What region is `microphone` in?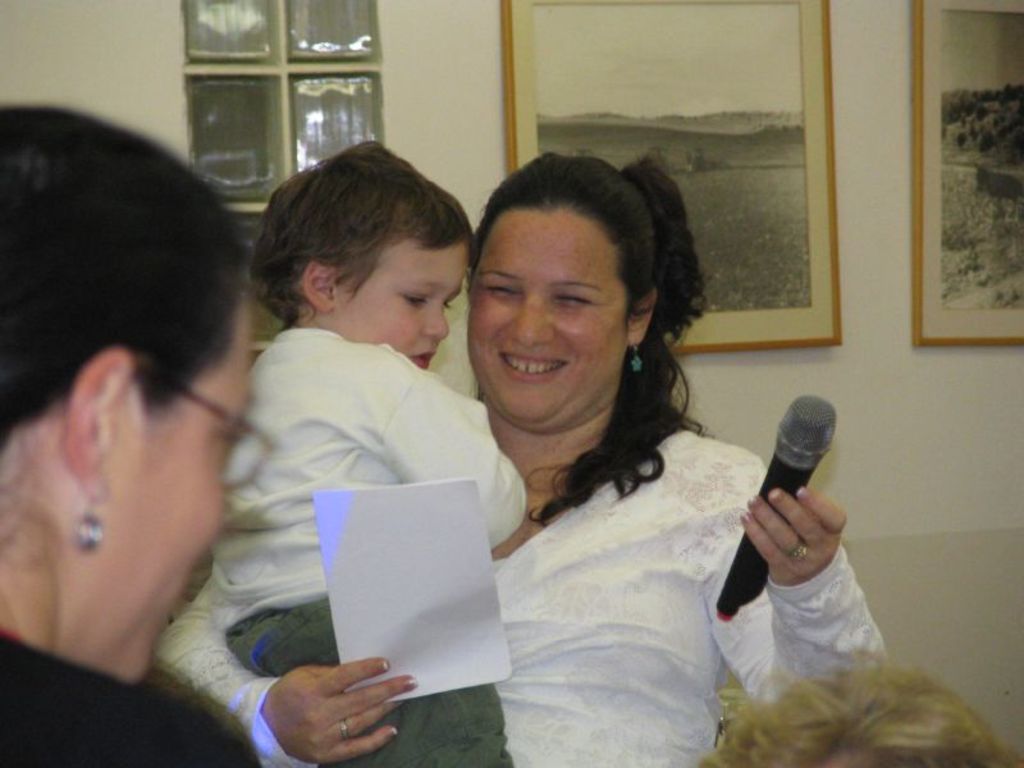
<box>717,394,836,621</box>.
